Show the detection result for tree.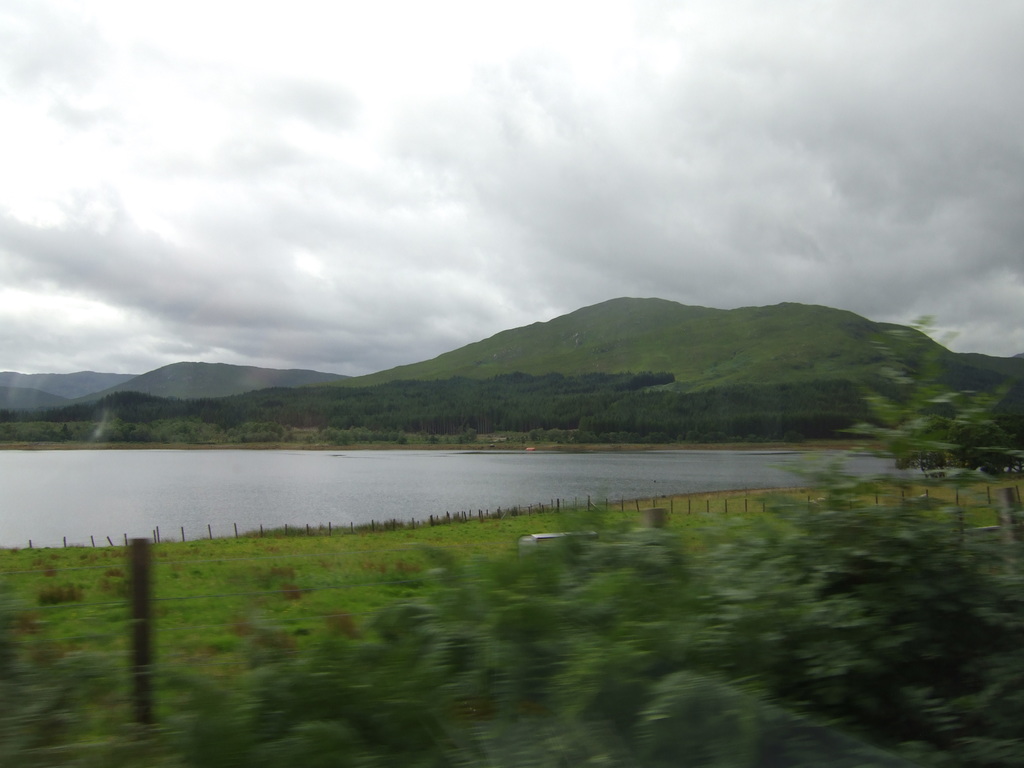
[0,292,1023,401].
